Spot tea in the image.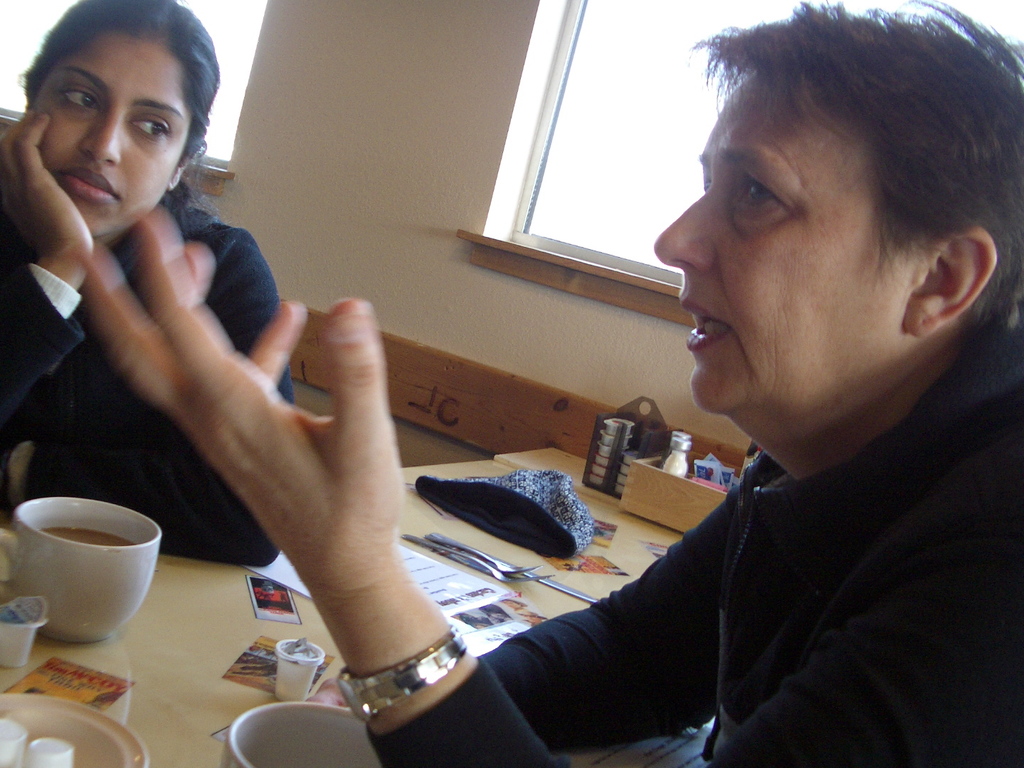
tea found at [38,527,131,547].
